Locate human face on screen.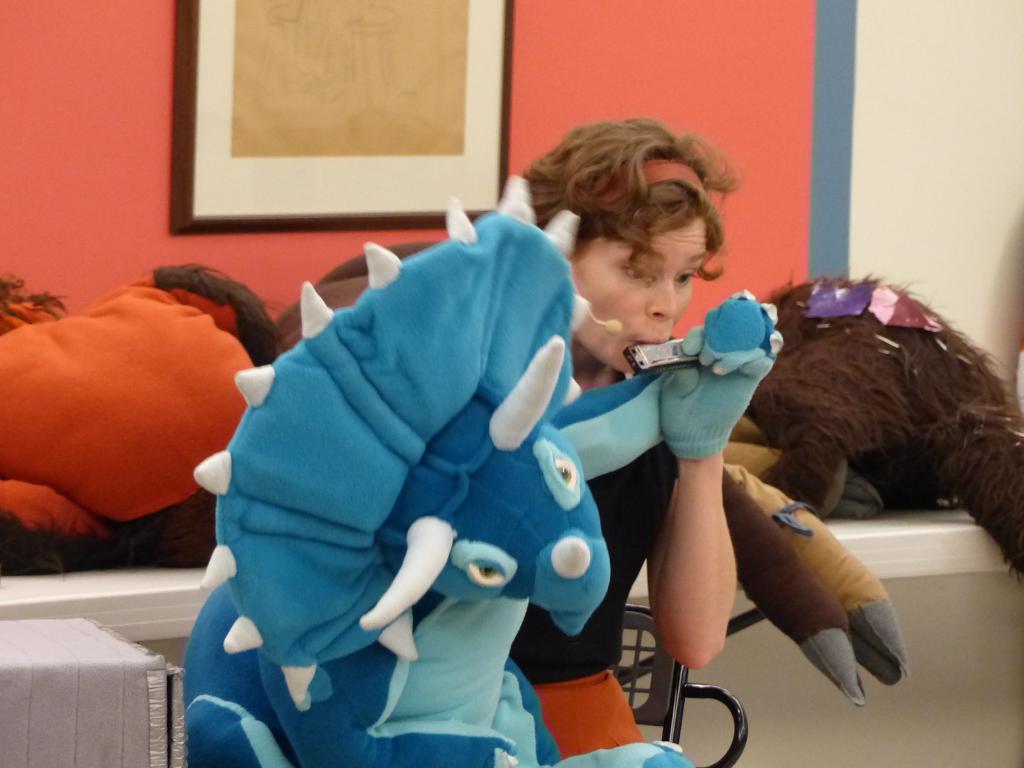
On screen at <box>575,218,711,373</box>.
